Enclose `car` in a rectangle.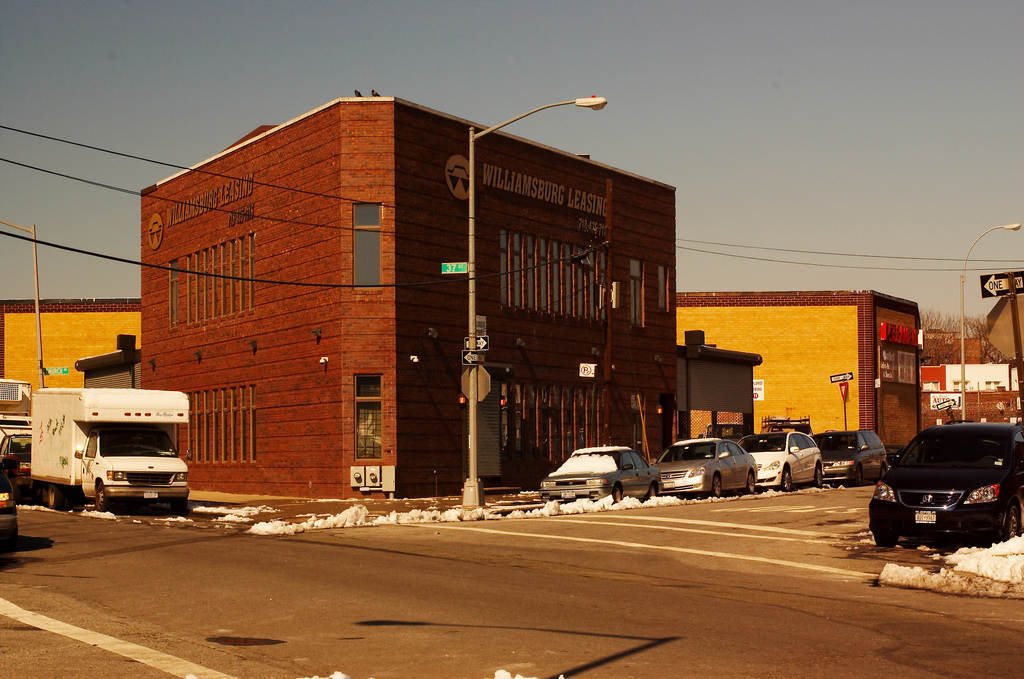
<region>737, 426, 824, 490</region>.
